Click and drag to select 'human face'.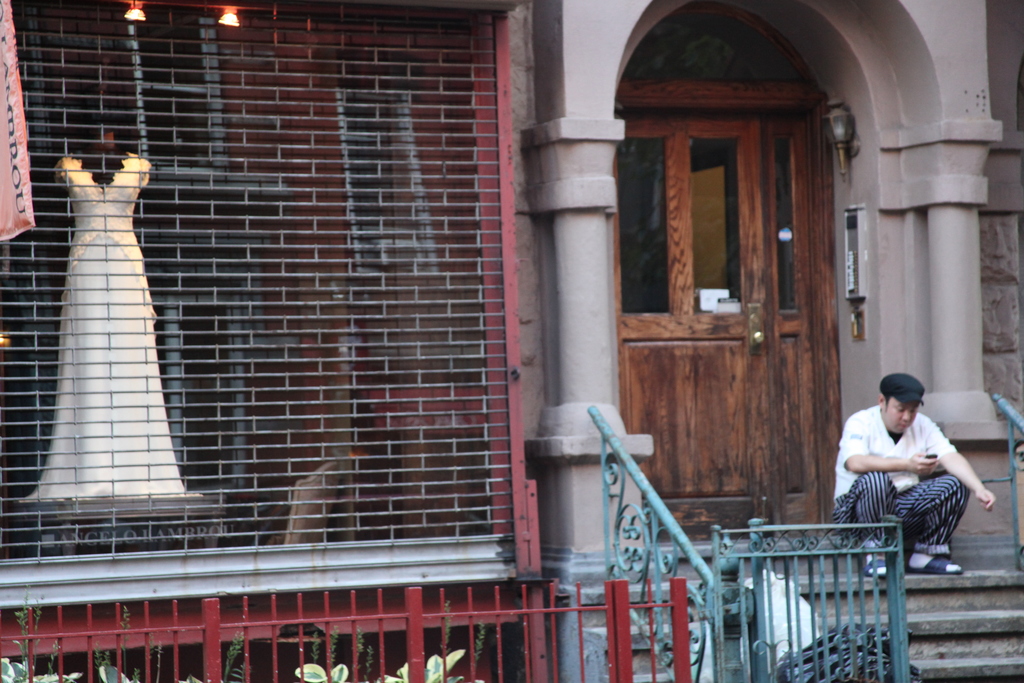
Selection: (x1=882, y1=395, x2=919, y2=434).
